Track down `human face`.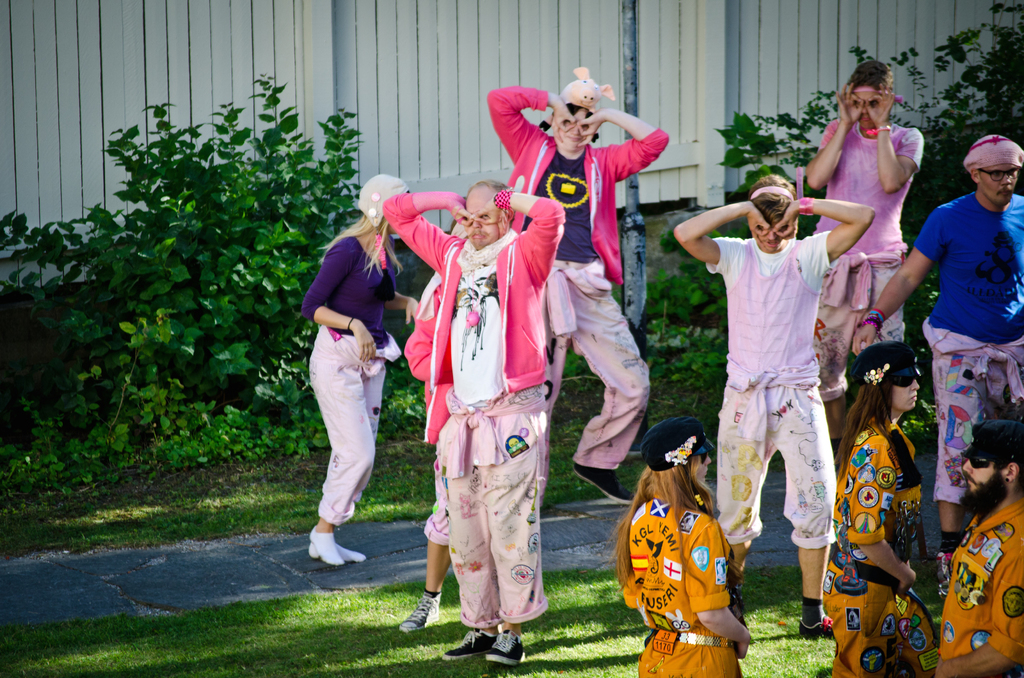
Tracked to <bbox>979, 166, 1016, 204</bbox>.
